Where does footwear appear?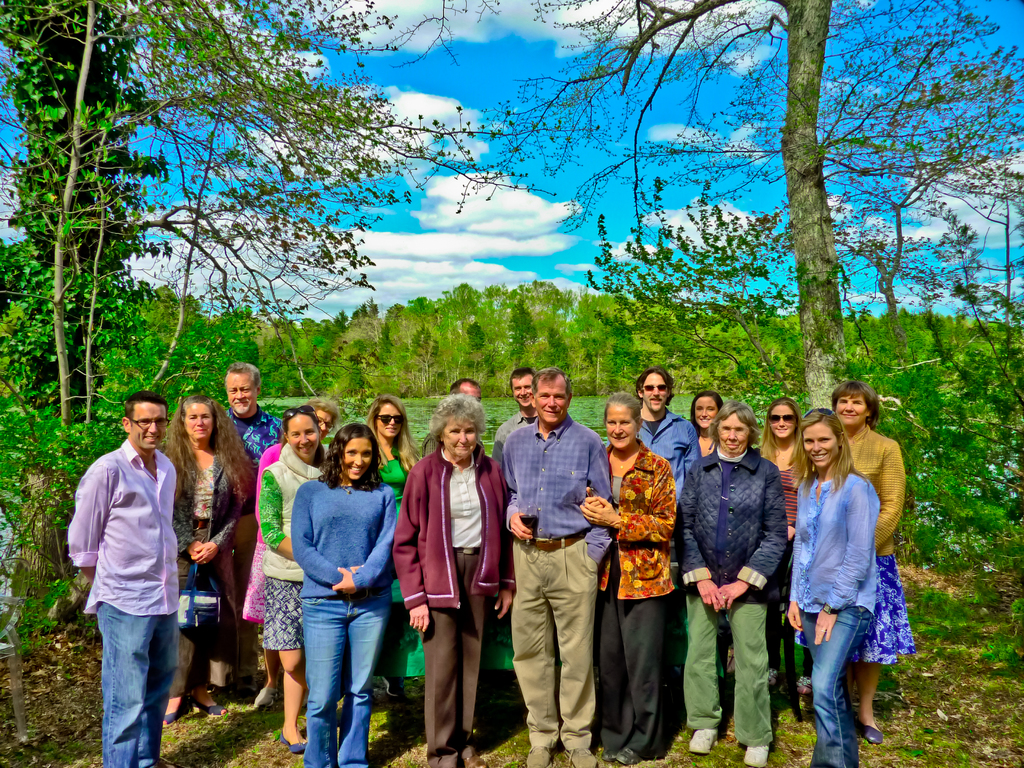
Appears at 689/726/721/757.
